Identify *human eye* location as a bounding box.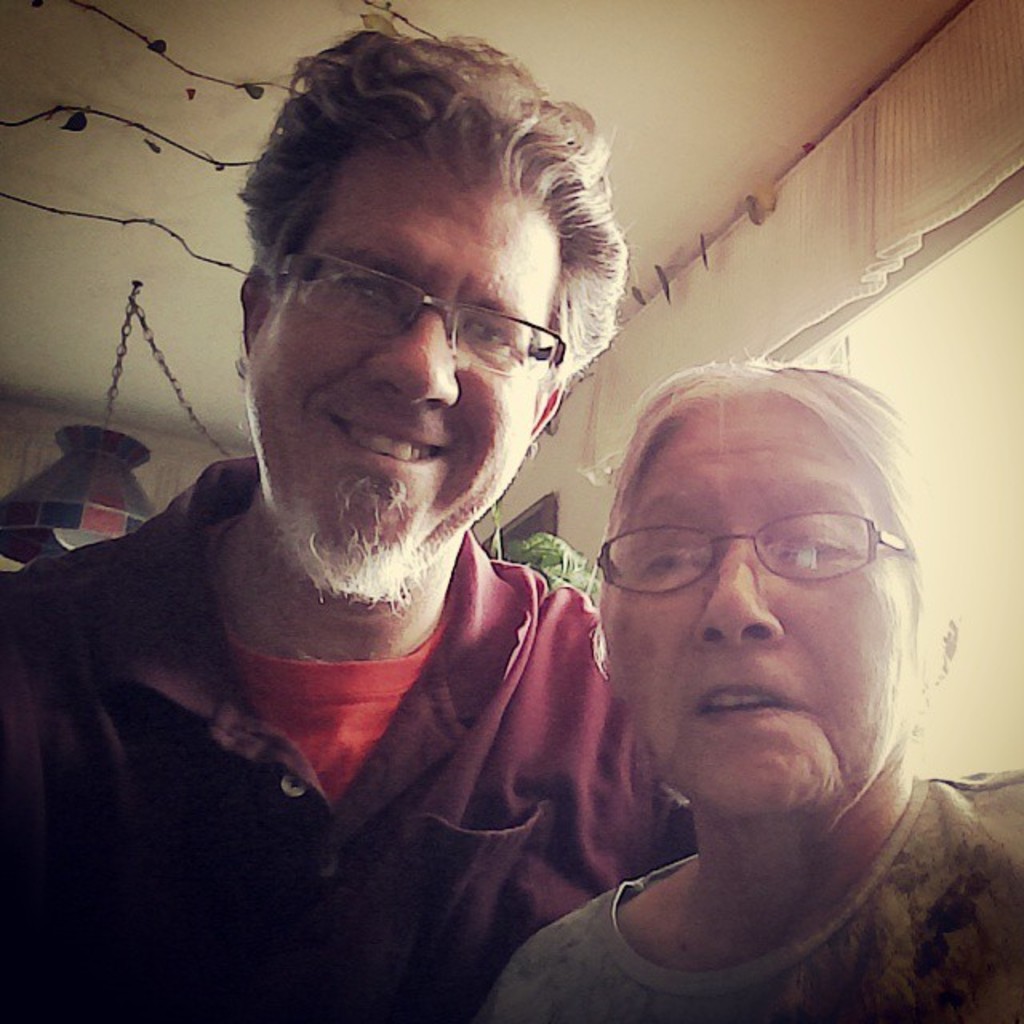
<box>459,318,509,355</box>.
